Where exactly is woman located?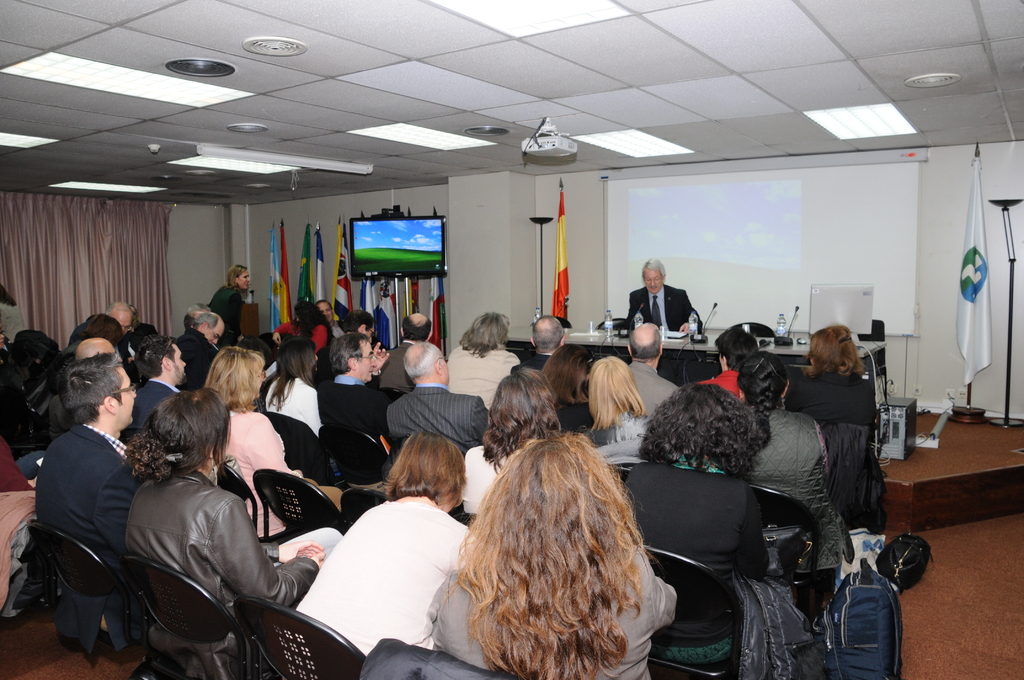
Its bounding box is bbox=(429, 419, 694, 679).
